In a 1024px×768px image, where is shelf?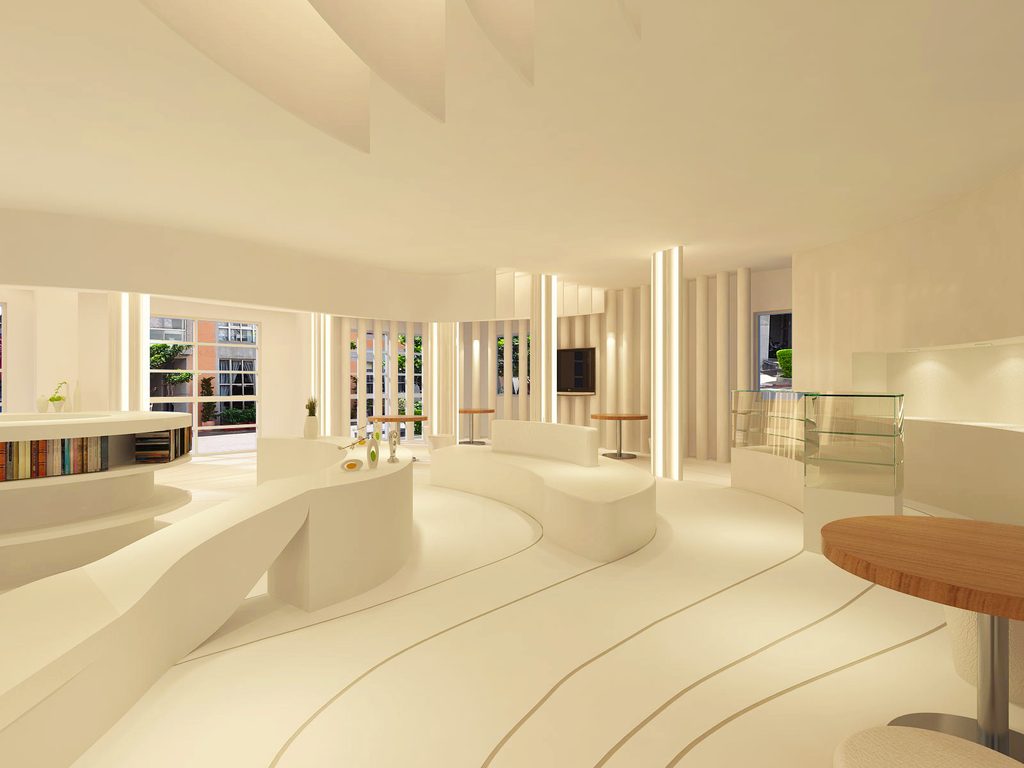
select_region(726, 387, 806, 467).
